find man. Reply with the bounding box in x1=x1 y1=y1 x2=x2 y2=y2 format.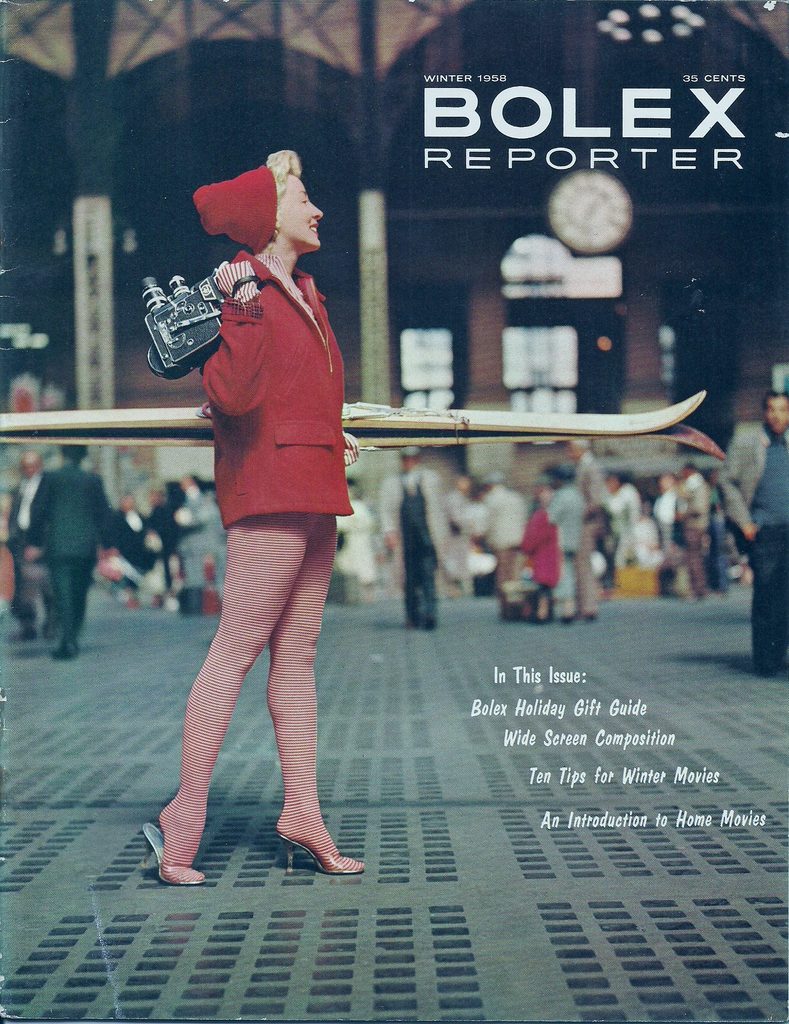
x1=563 y1=440 x2=619 y2=624.
